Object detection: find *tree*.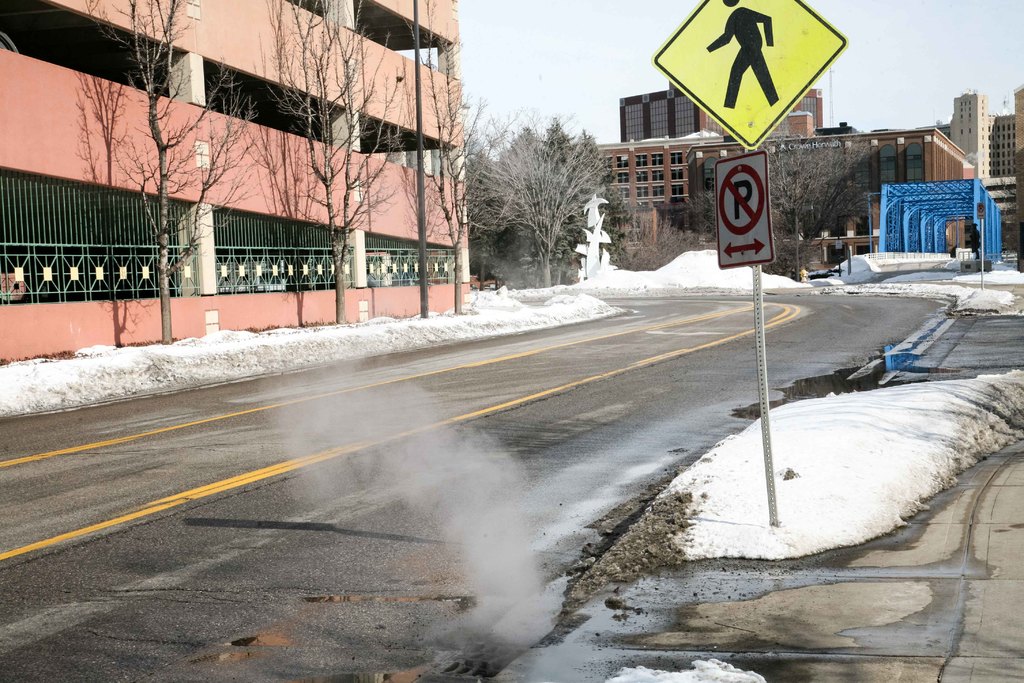
Rect(86, 0, 257, 338).
